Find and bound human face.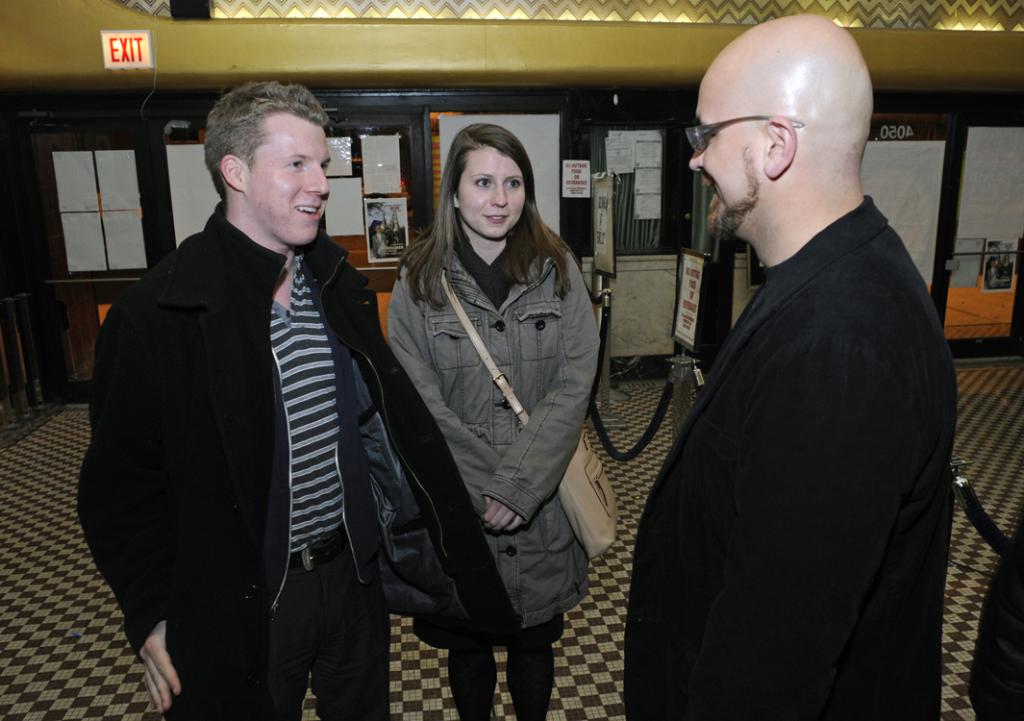
Bound: box=[458, 153, 525, 238].
